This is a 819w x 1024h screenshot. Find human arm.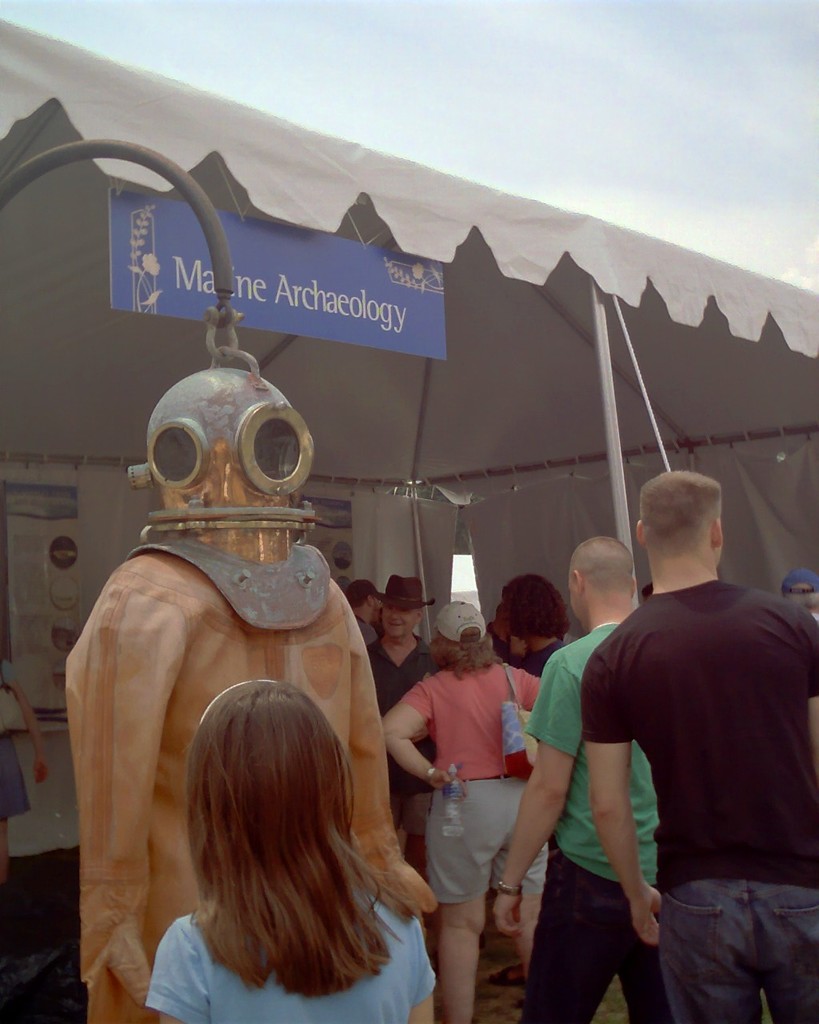
Bounding box: 585 644 654 945.
